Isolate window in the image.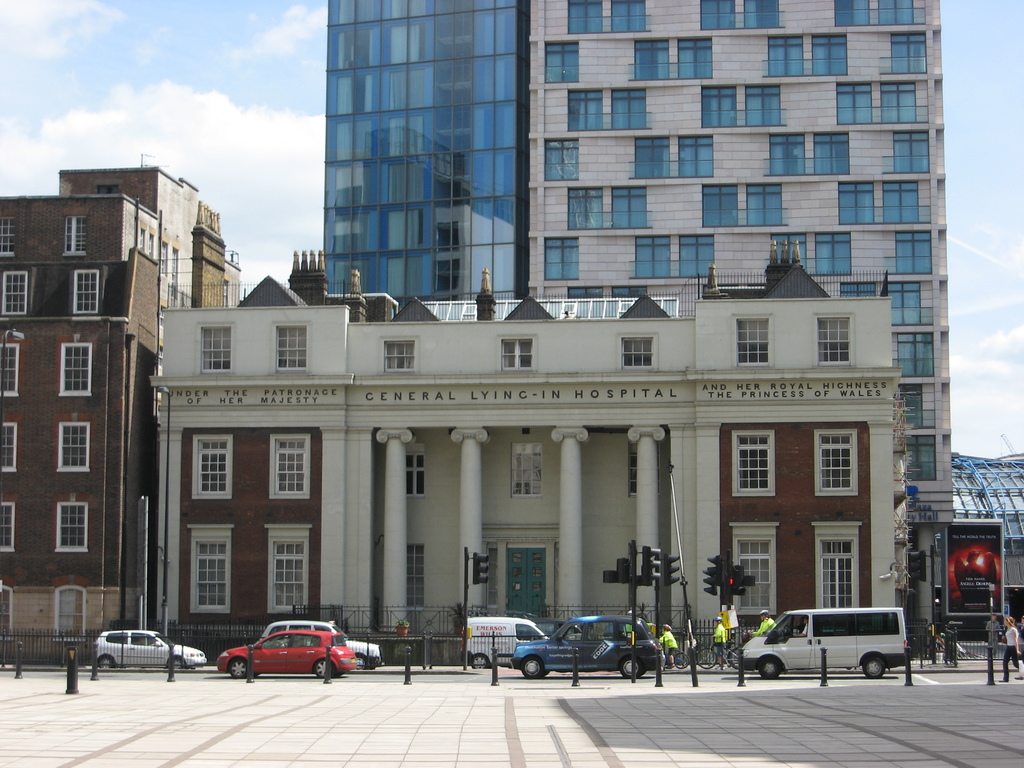
Isolated region: region(679, 135, 715, 179).
